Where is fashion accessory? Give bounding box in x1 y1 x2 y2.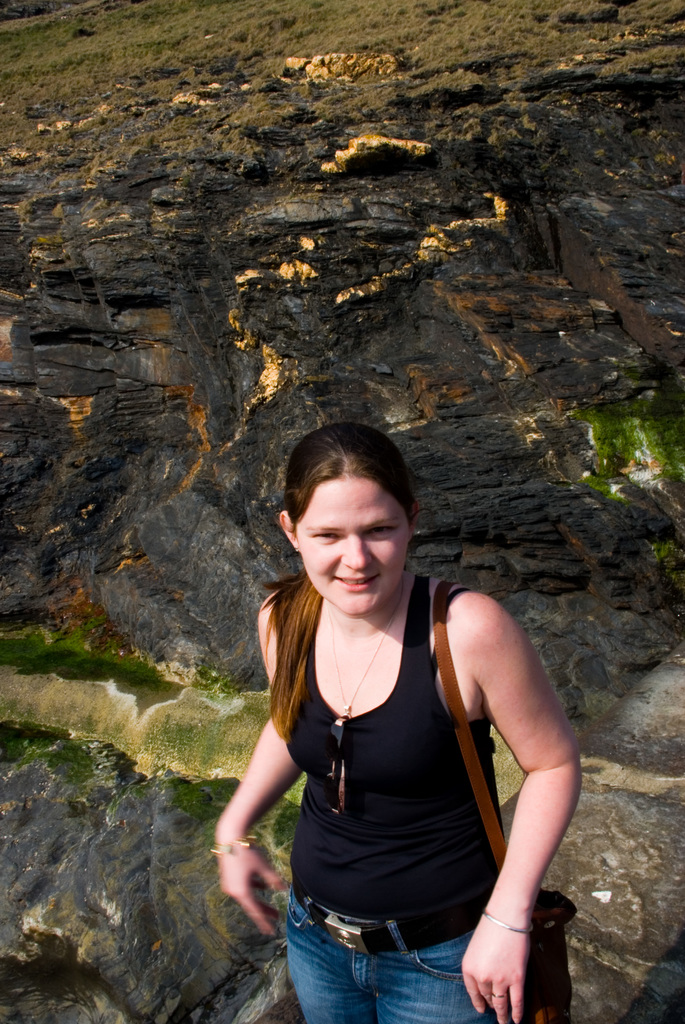
210 830 258 853.
